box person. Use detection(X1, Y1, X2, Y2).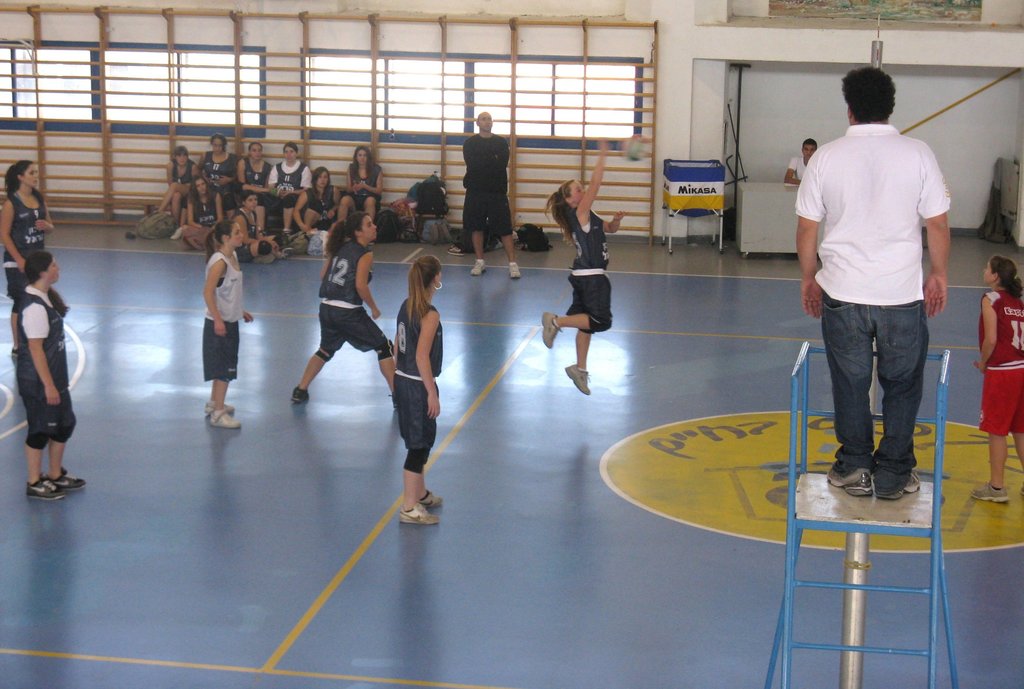
detection(543, 139, 627, 394).
